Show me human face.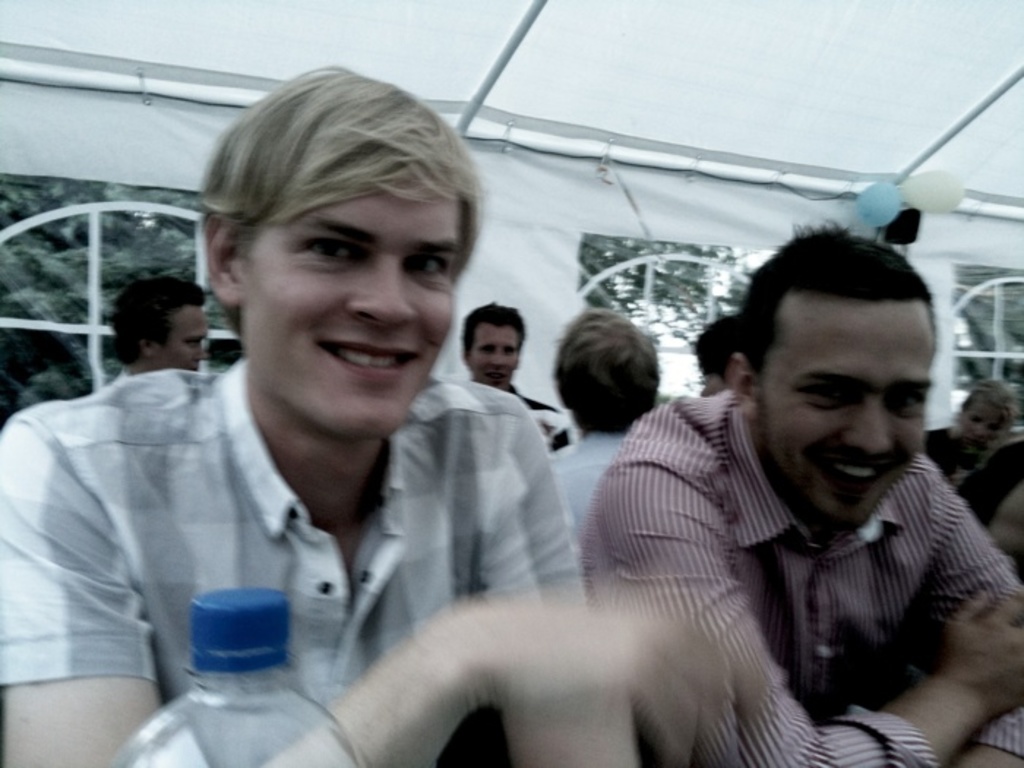
human face is here: [155, 304, 208, 374].
